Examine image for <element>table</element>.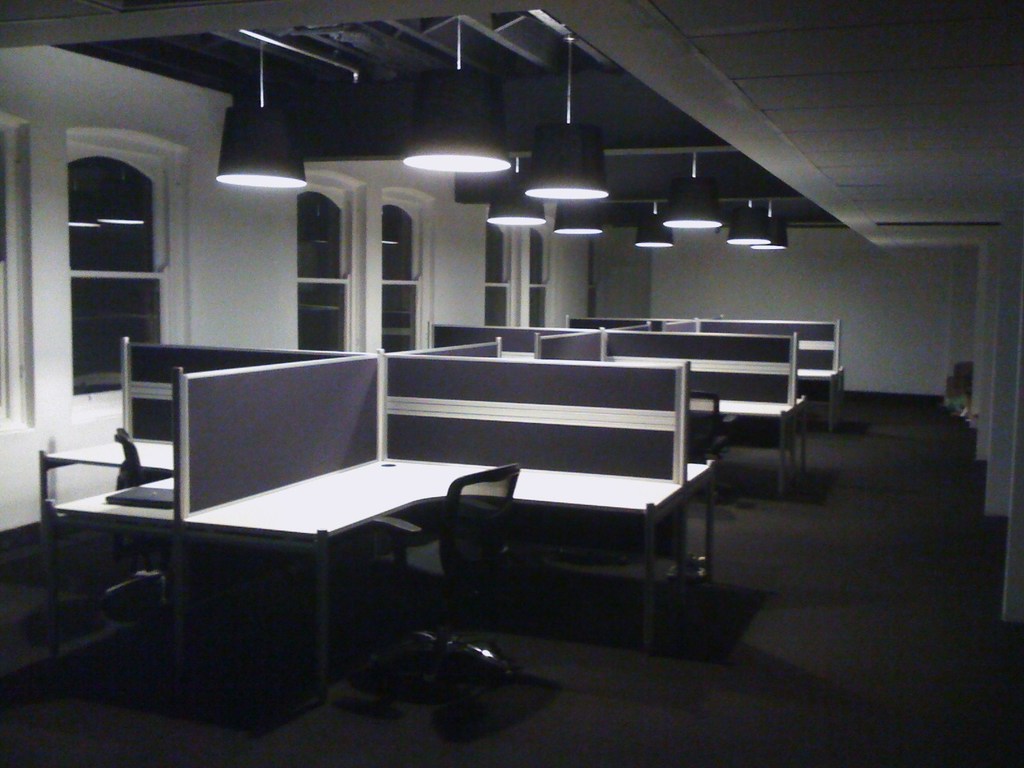
Examination result: box(690, 394, 805, 495).
